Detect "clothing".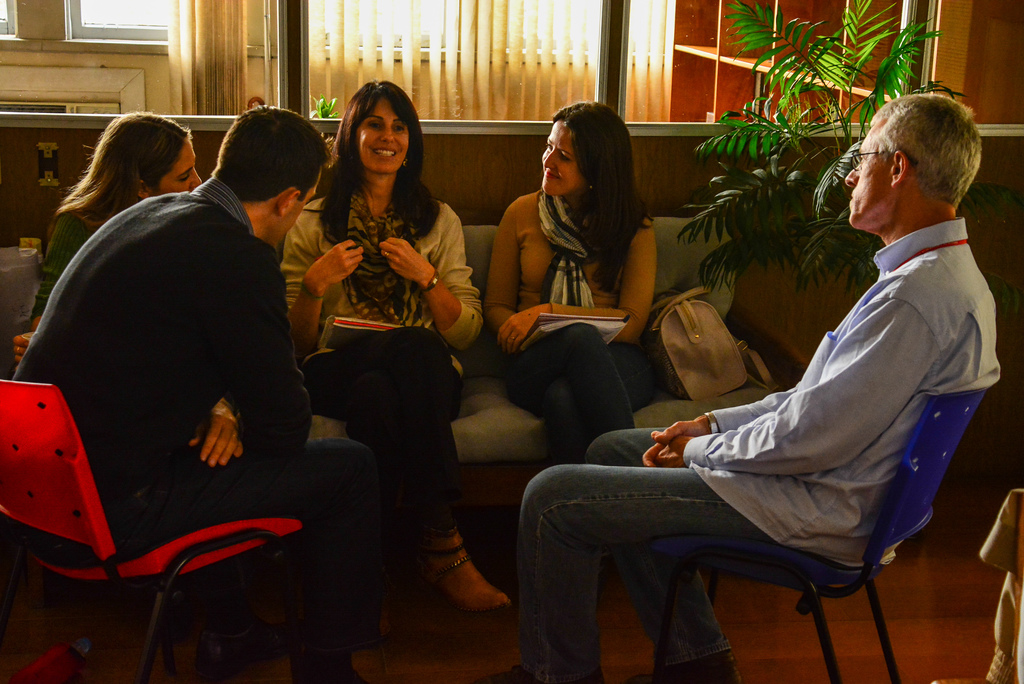
Detected at [288,200,474,531].
